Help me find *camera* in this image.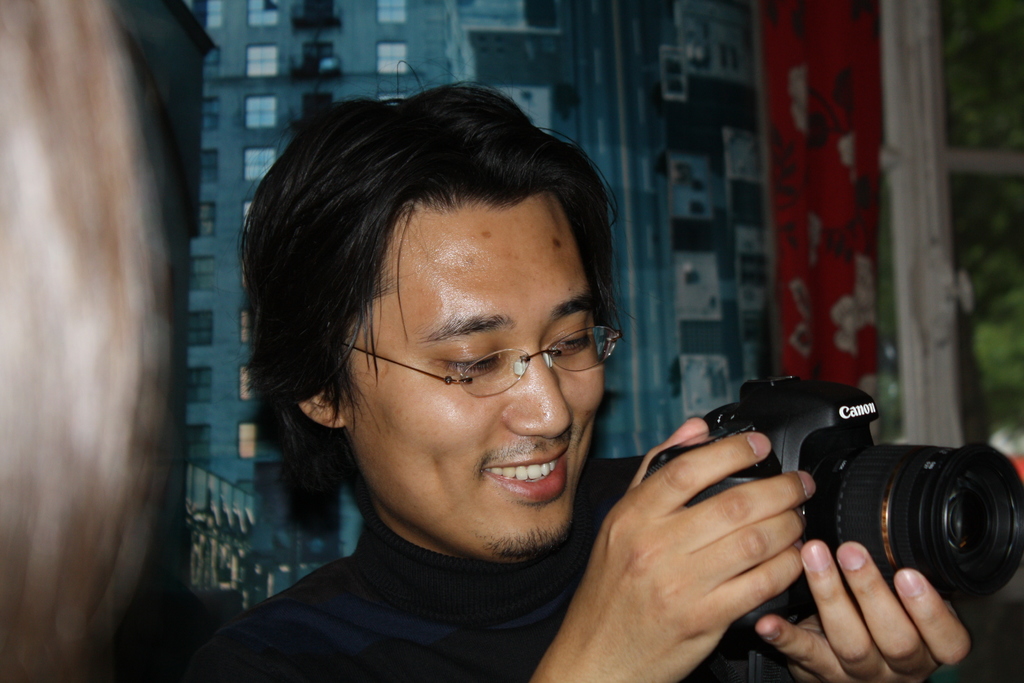
Found it: bbox=(694, 382, 1004, 607).
